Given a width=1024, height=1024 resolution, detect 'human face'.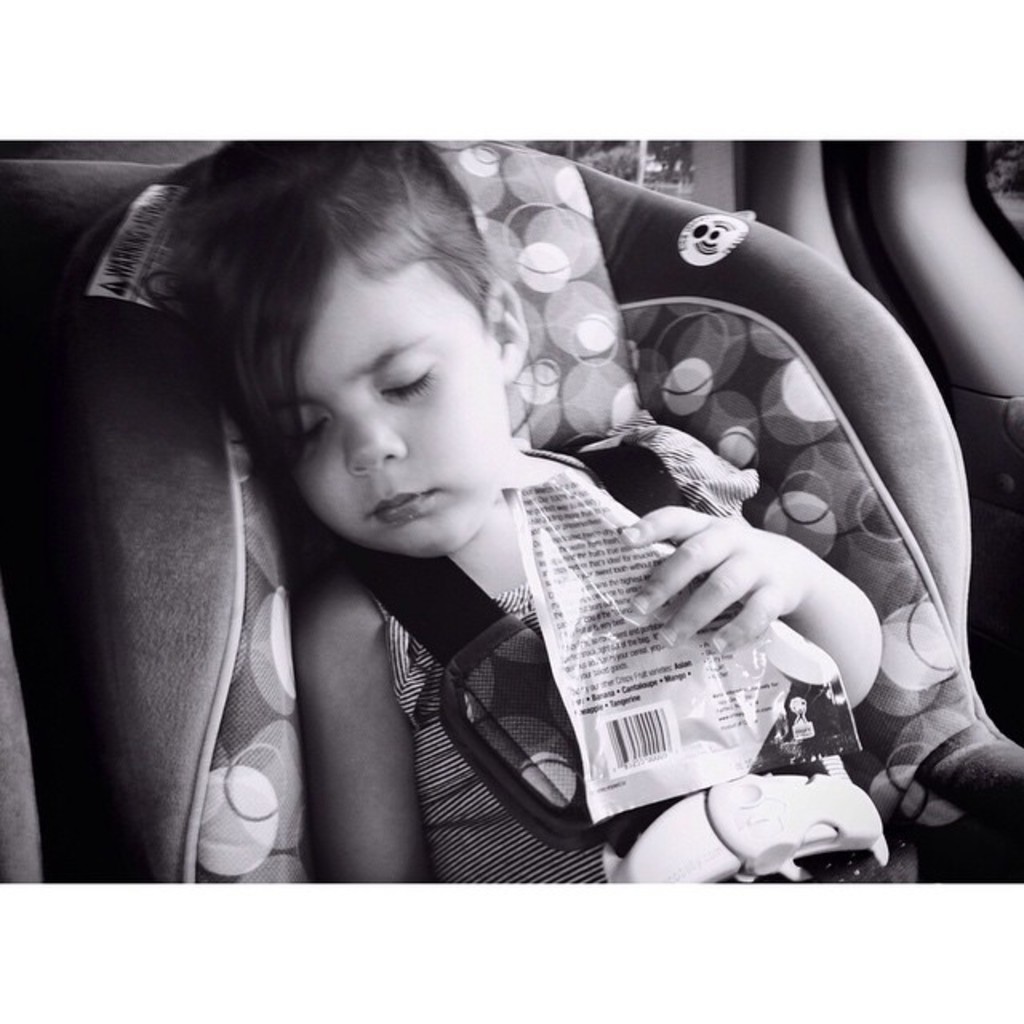
[left=251, top=243, right=504, bottom=558].
